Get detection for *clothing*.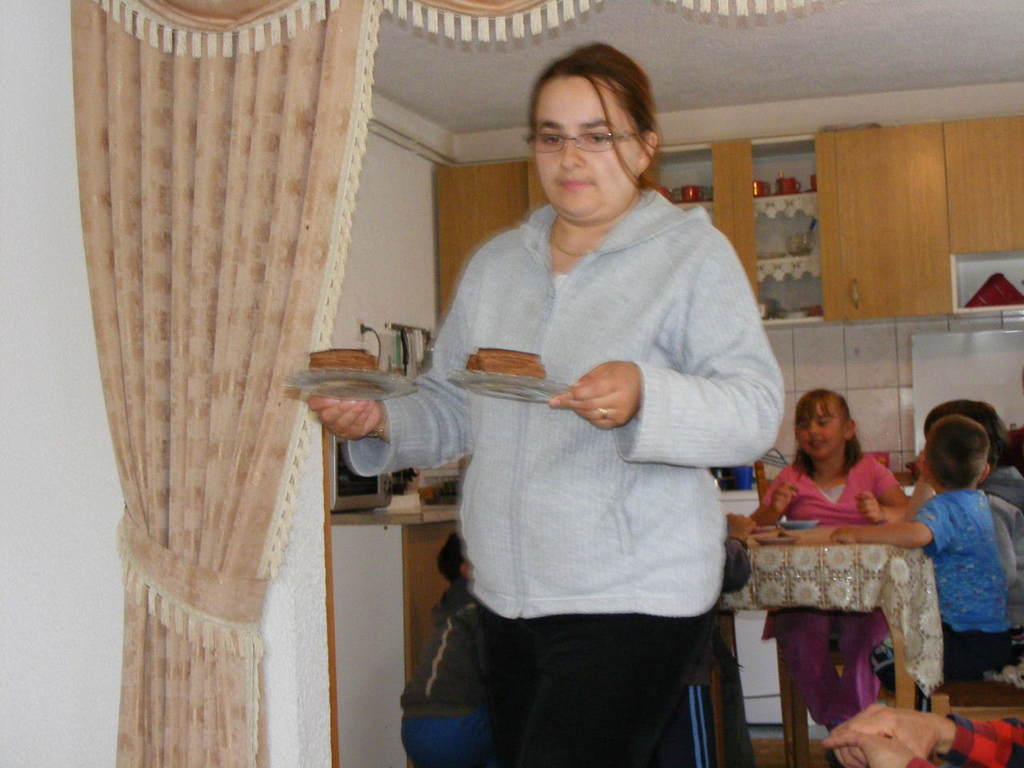
Detection: 977,454,1023,684.
